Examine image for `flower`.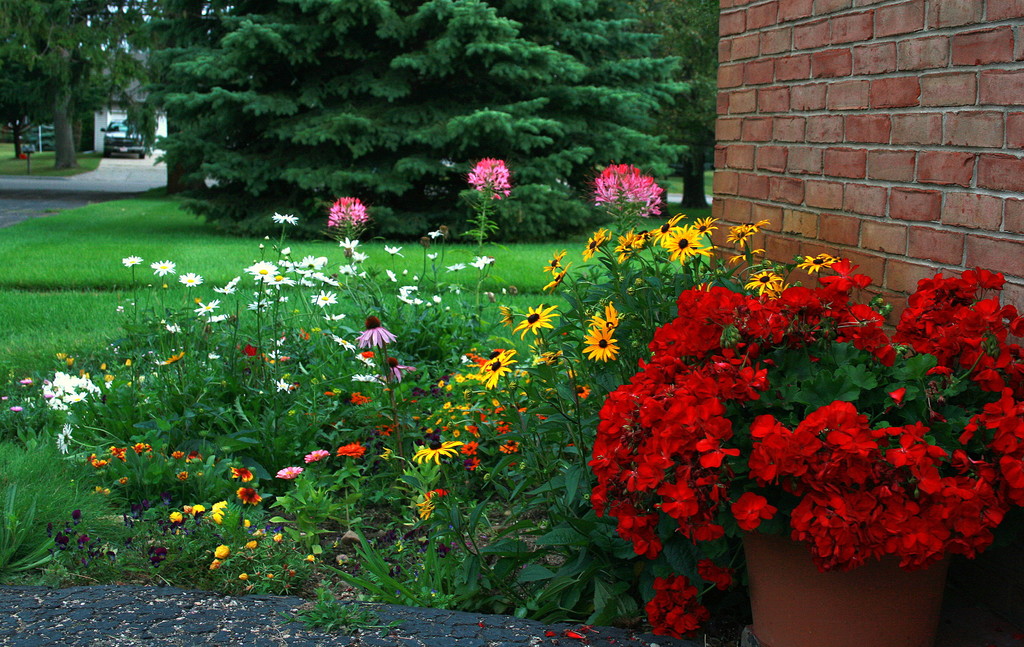
Examination result: 26, 364, 102, 430.
